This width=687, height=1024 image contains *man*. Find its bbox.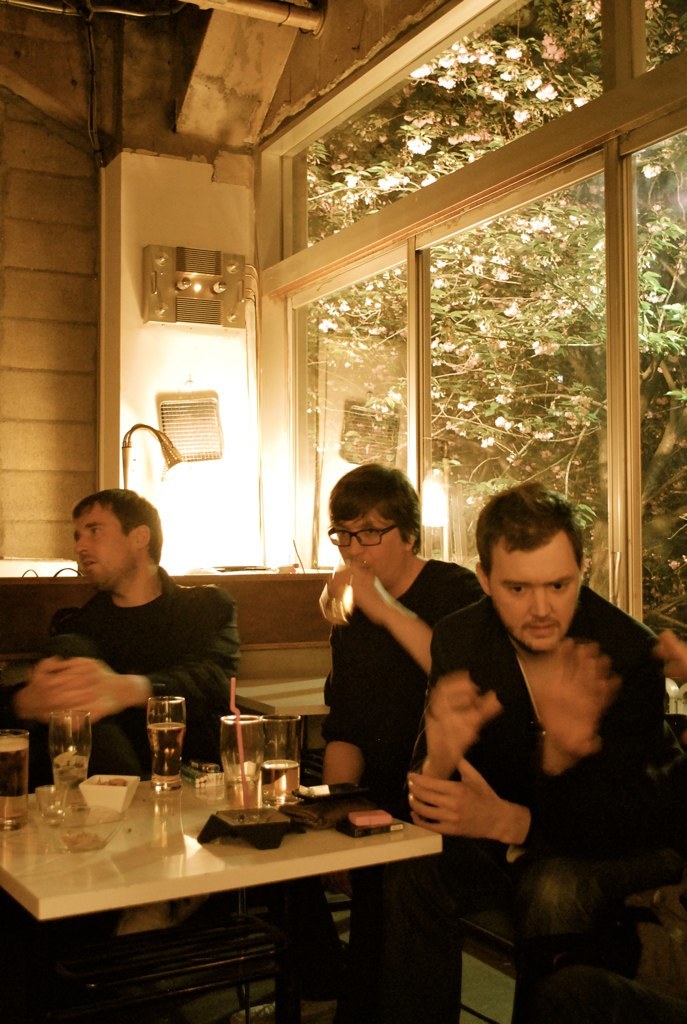
x1=0, y1=485, x2=241, y2=792.
